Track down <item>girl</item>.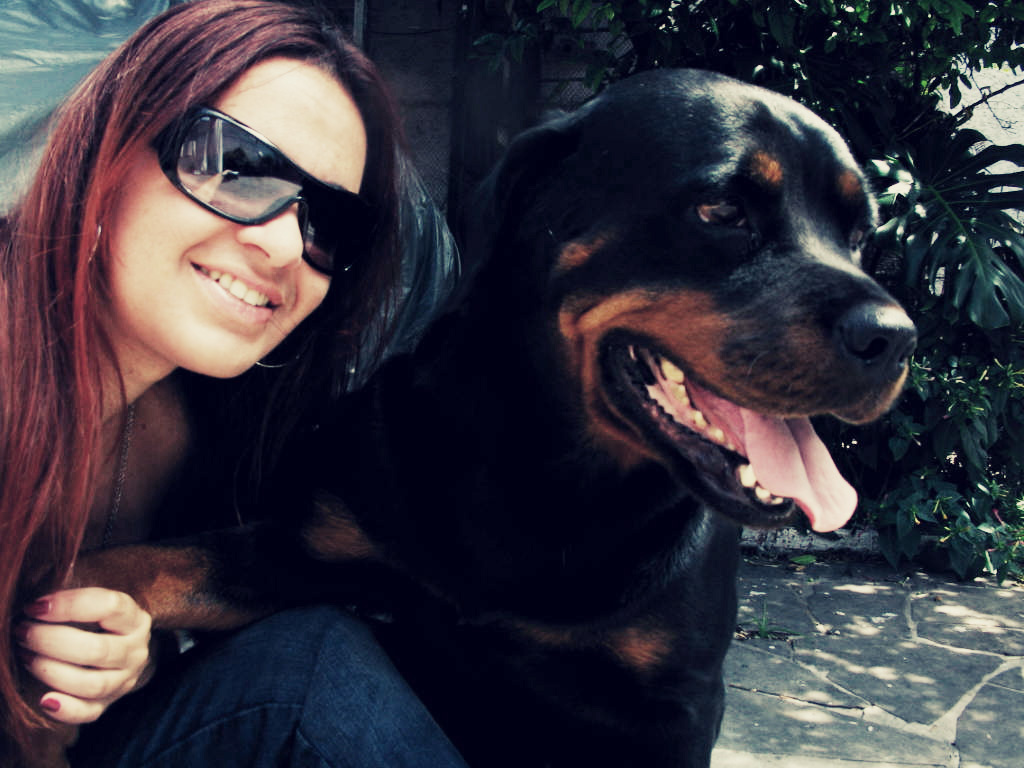
Tracked to bbox=(0, 0, 405, 767).
